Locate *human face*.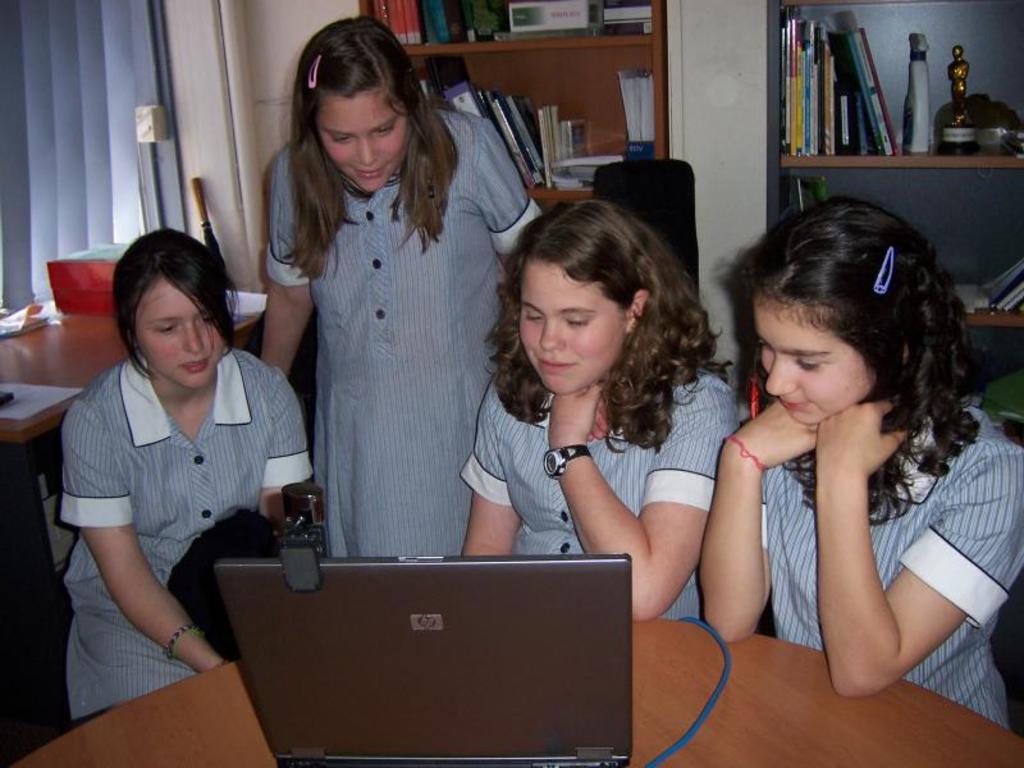
Bounding box: detection(132, 271, 227, 389).
